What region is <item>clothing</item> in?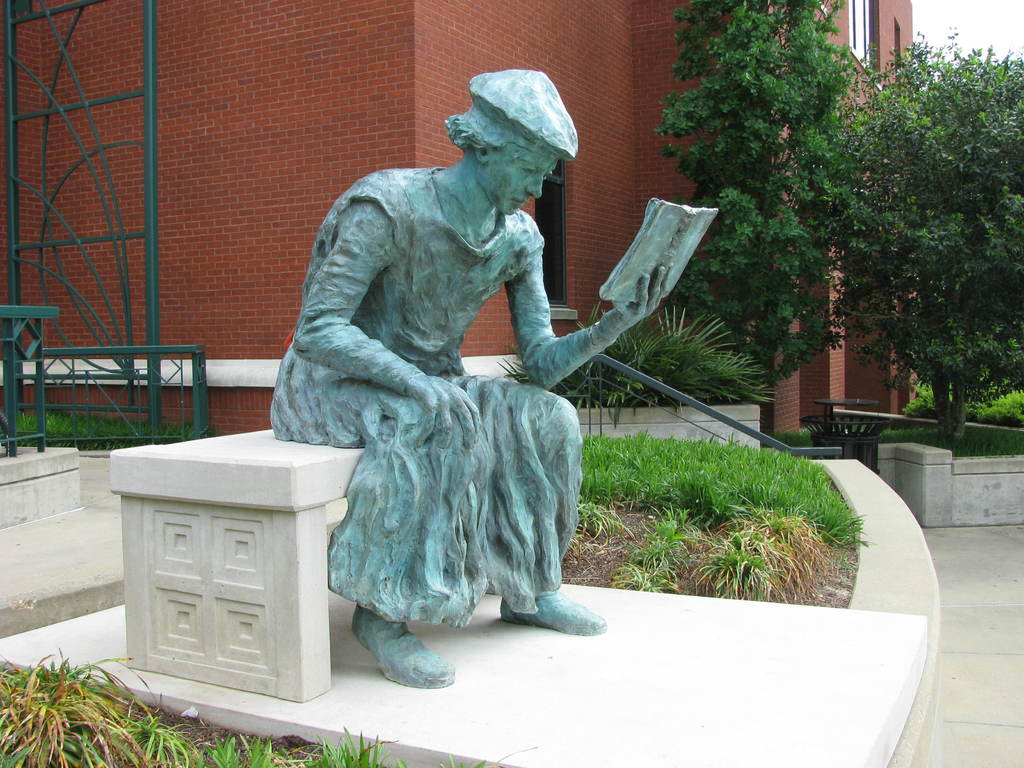
box=[266, 132, 625, 600].
